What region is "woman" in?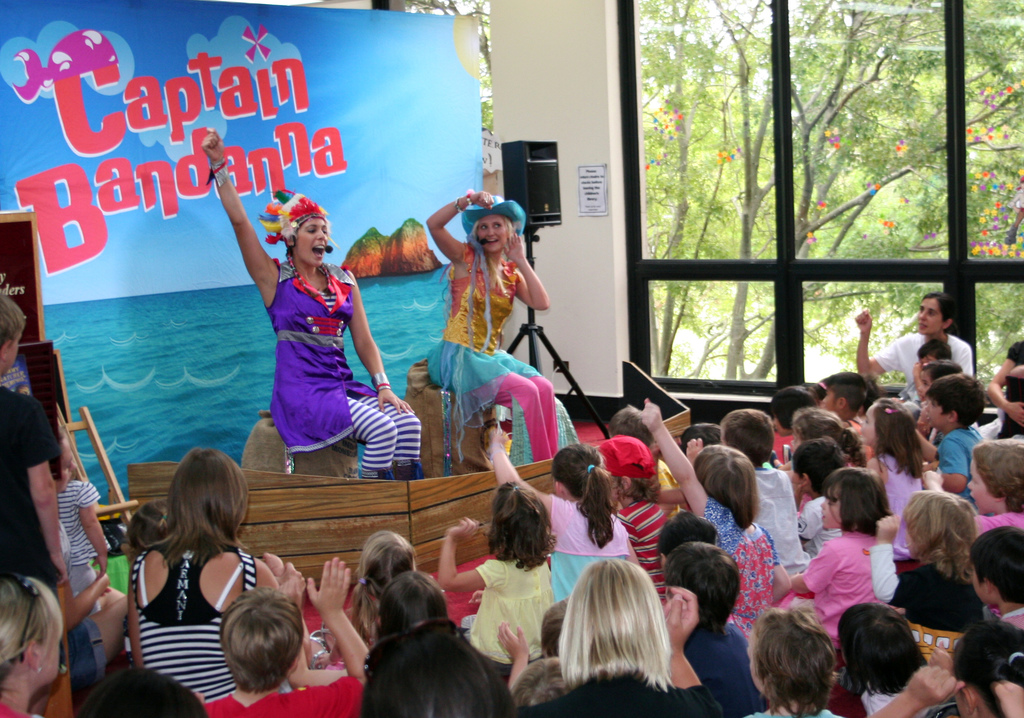
199/129/422/478.
